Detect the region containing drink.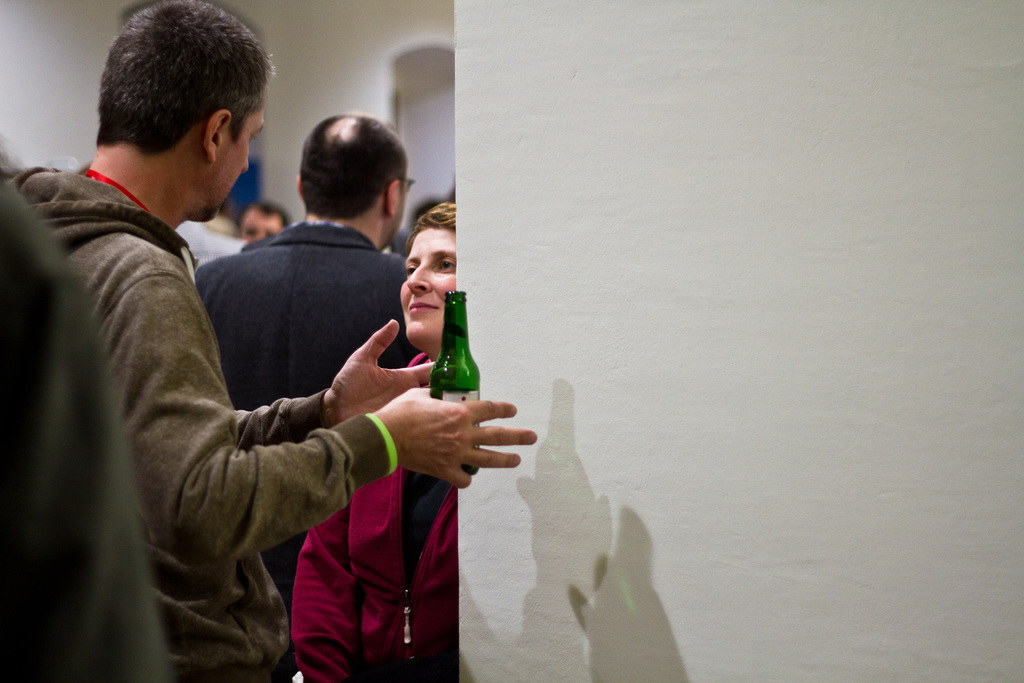
Rect(423, 384, 485, 469).
